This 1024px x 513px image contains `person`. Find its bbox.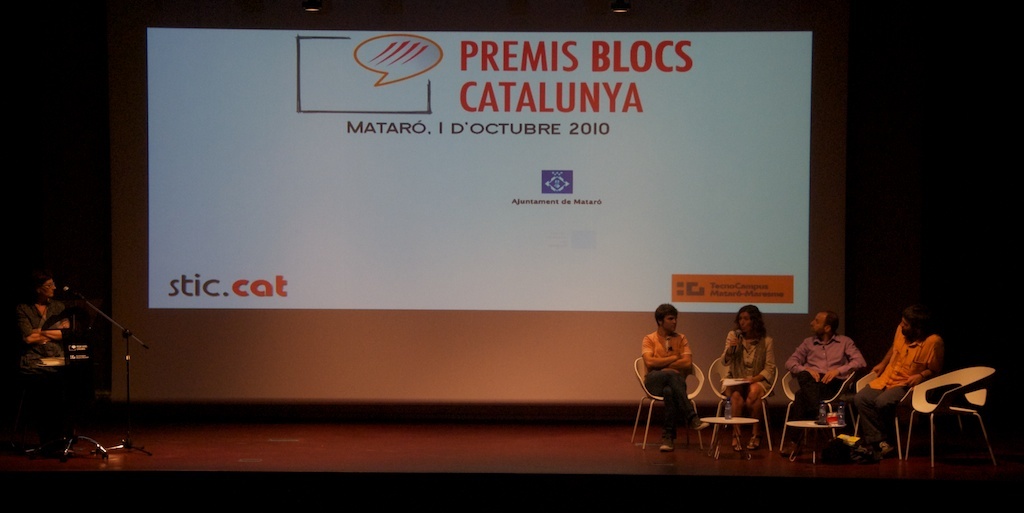
(x1=718, y1=304, x2=780, y2=449).
